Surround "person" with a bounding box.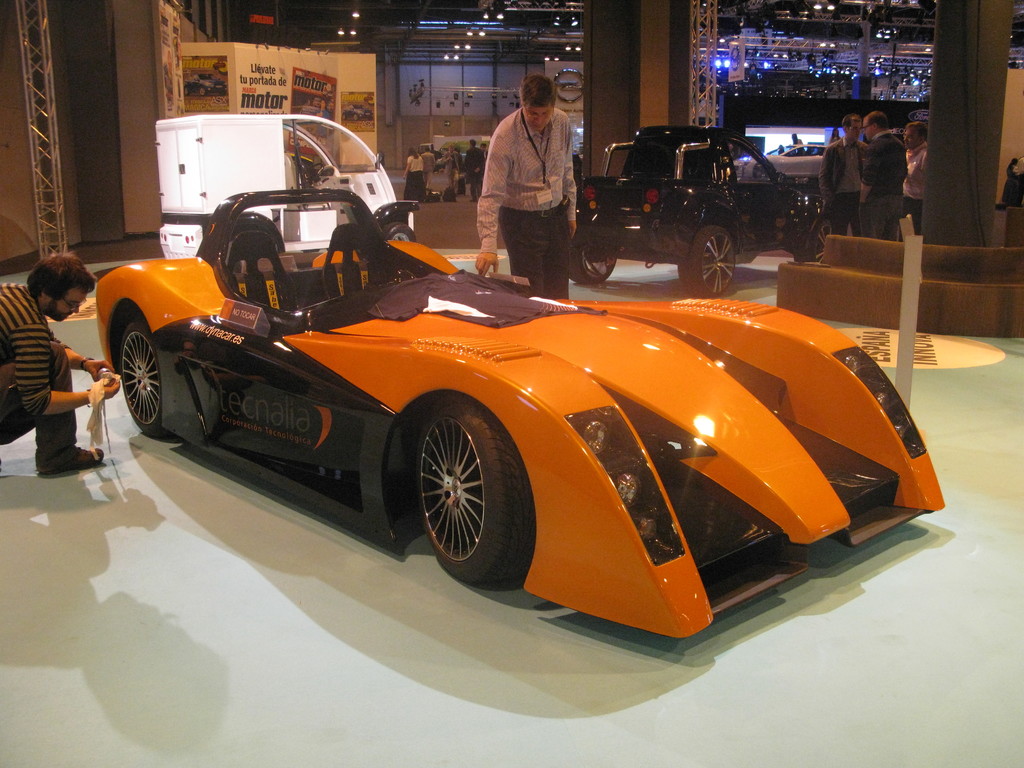
box(435, 144, 454, 189).
